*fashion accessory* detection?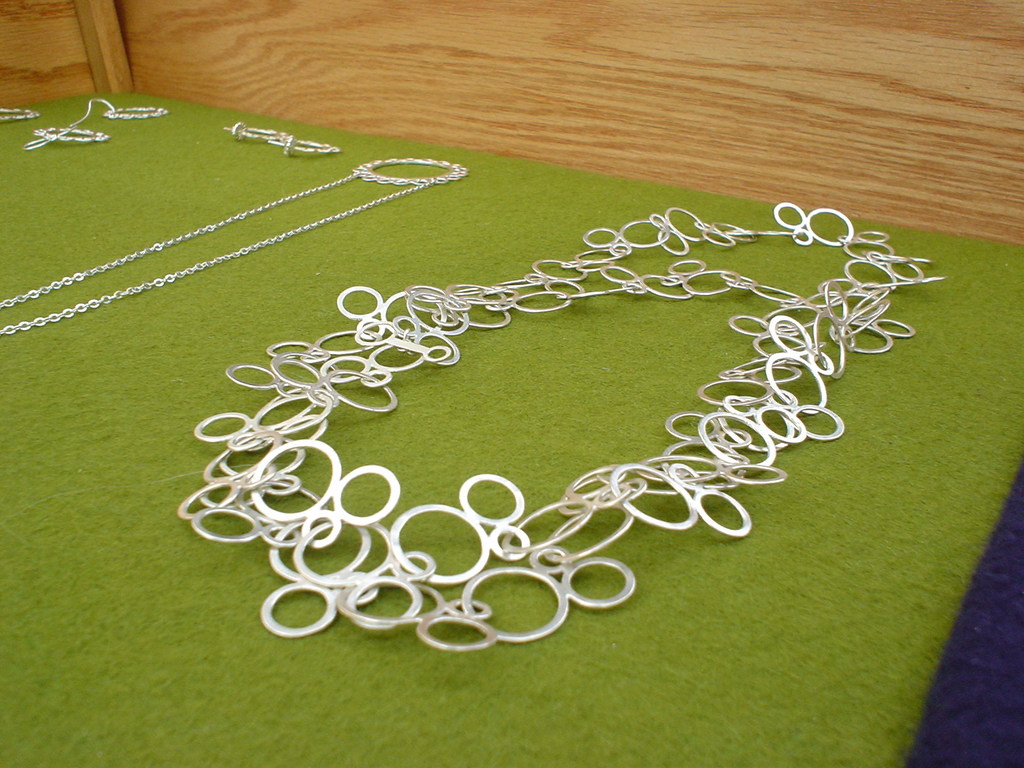
BBox(21, 98, 169, 150)
